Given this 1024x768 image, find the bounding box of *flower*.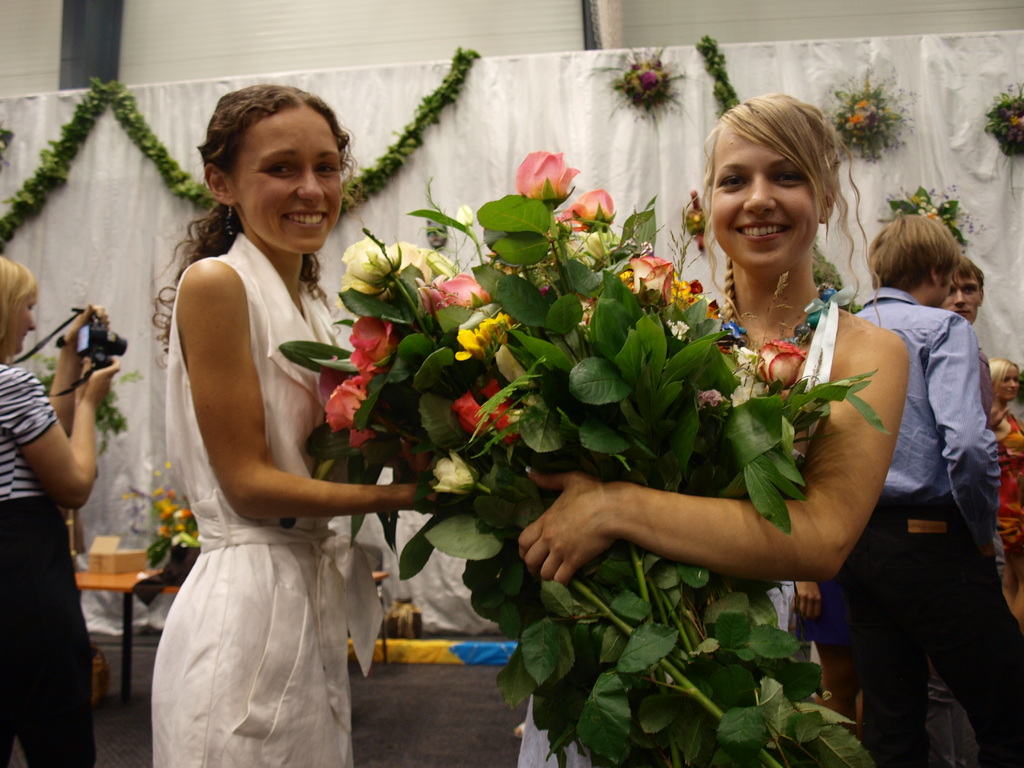
box=[512, 135, 588, 198].
